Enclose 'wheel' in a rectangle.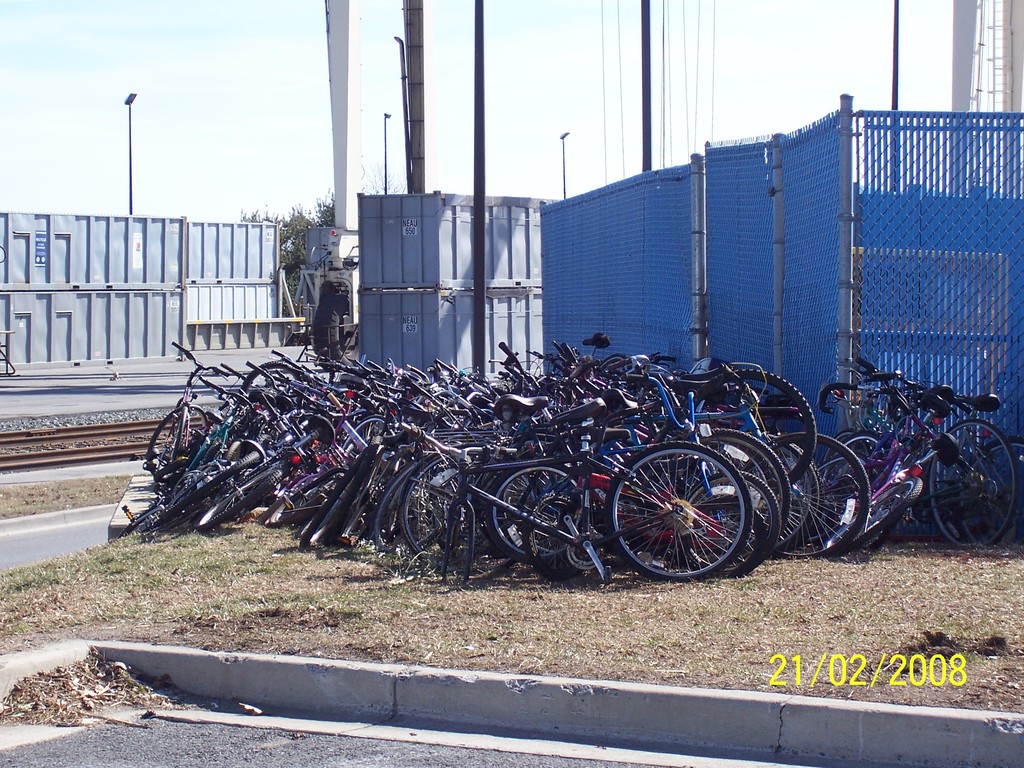
bbox(764, 428, 872, 566).
